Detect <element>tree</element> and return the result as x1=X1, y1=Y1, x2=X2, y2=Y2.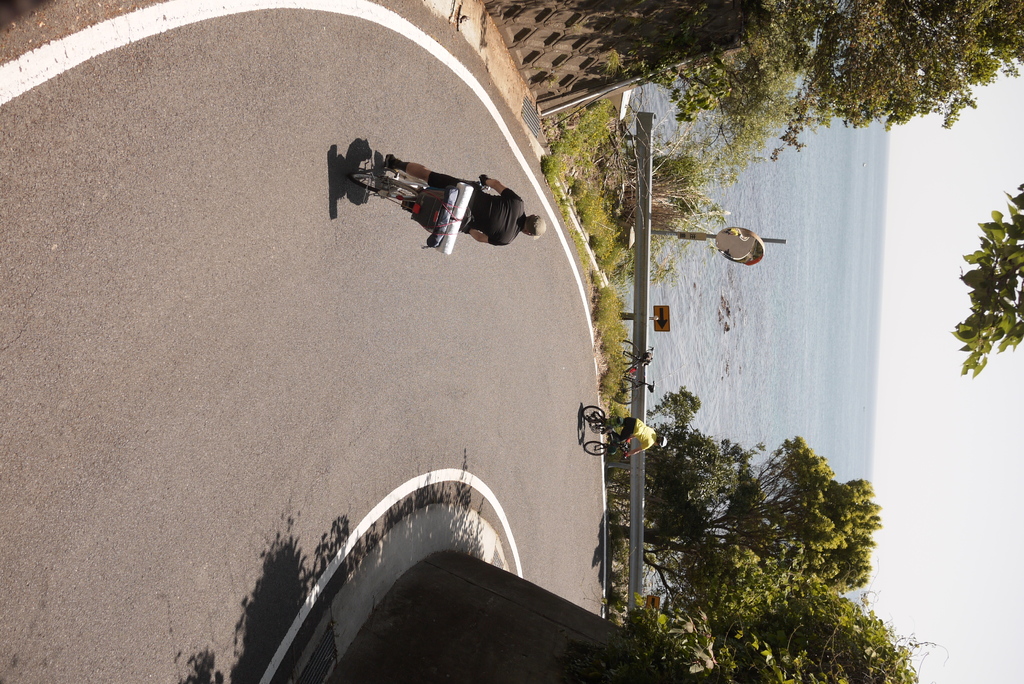
x1=669, y1=0, x2=1023, y2=156.
